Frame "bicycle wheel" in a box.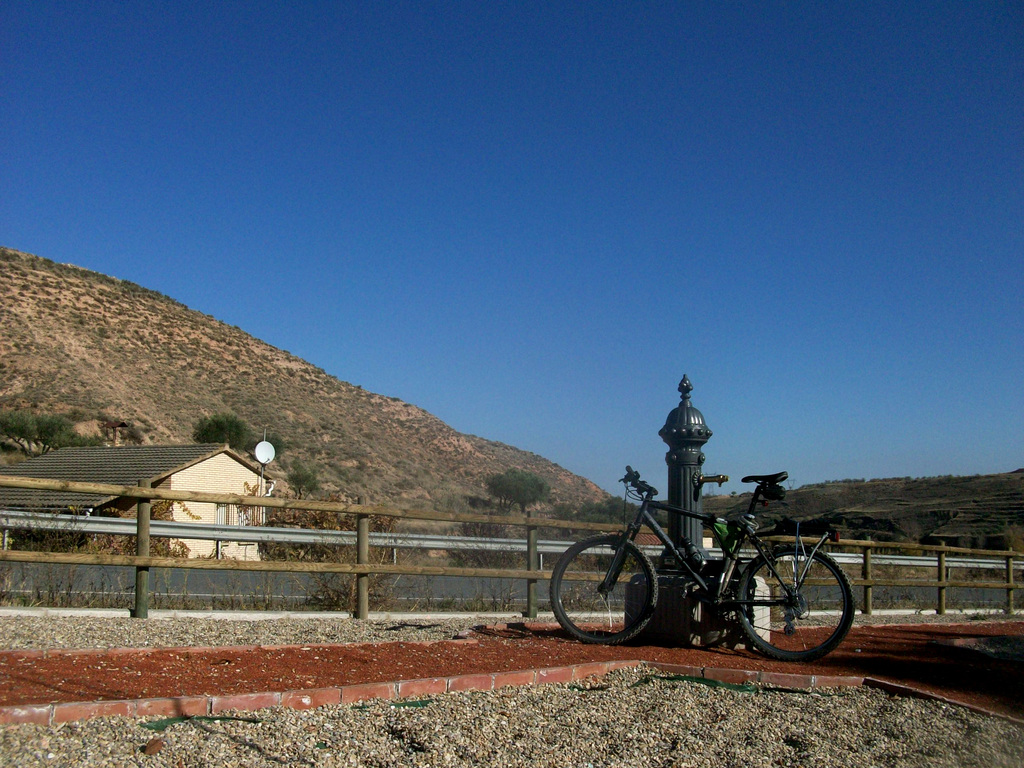
bbox(548, 534, 658, 646).
